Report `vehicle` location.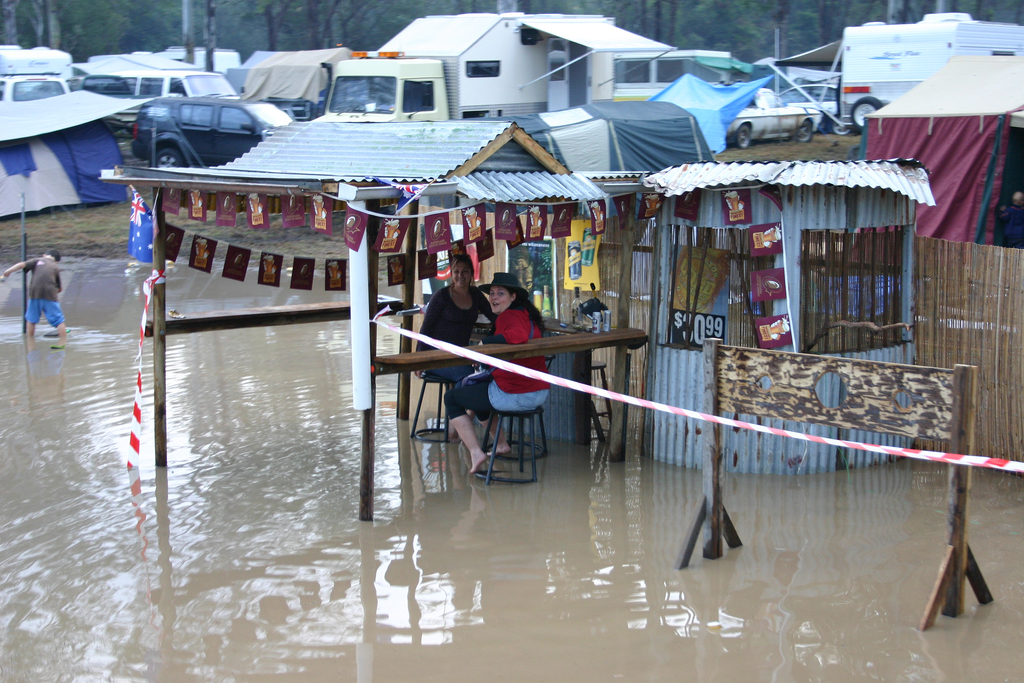
Report: (left=155, top=42, right=239, bottom=83).
